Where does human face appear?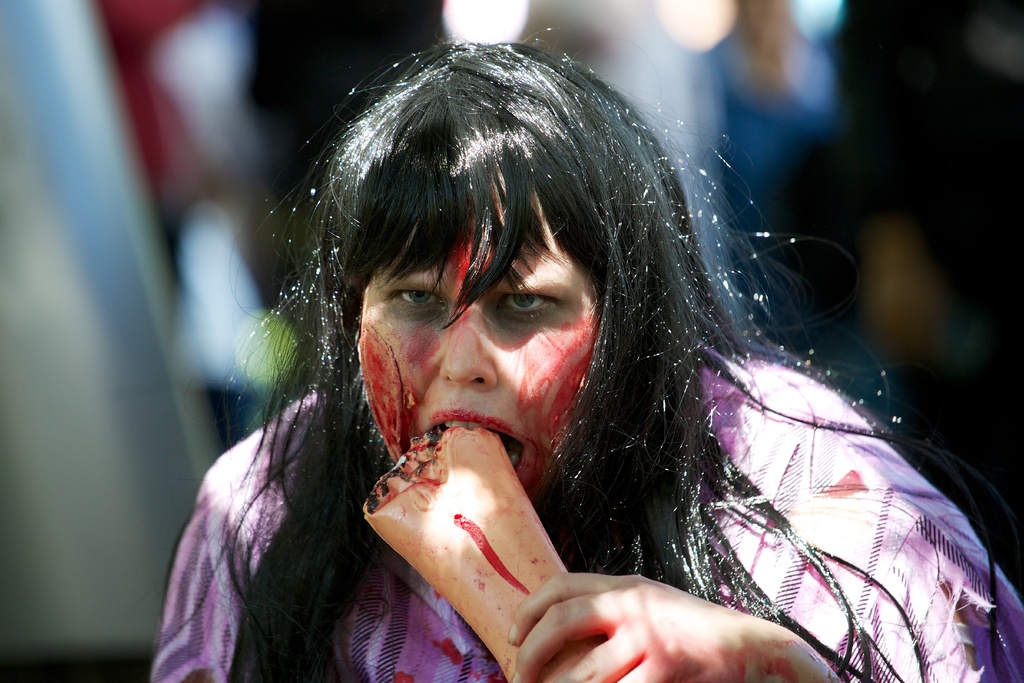
Appears at x1=355 y1=224 x2=601 y2=494.
